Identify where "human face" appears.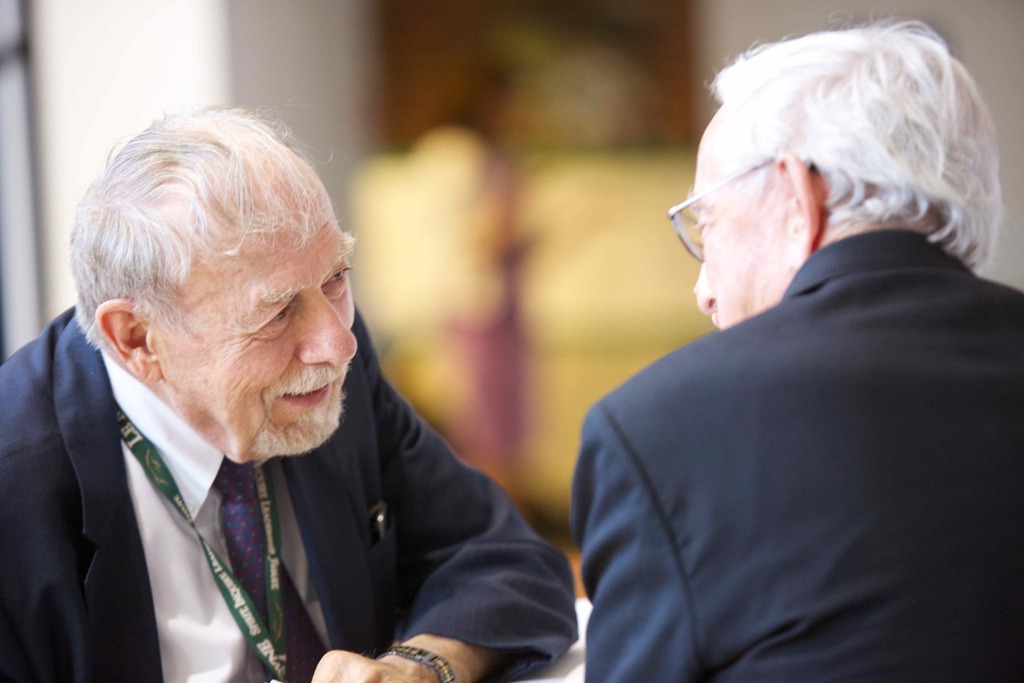
Appears at [149,221,360,459].
